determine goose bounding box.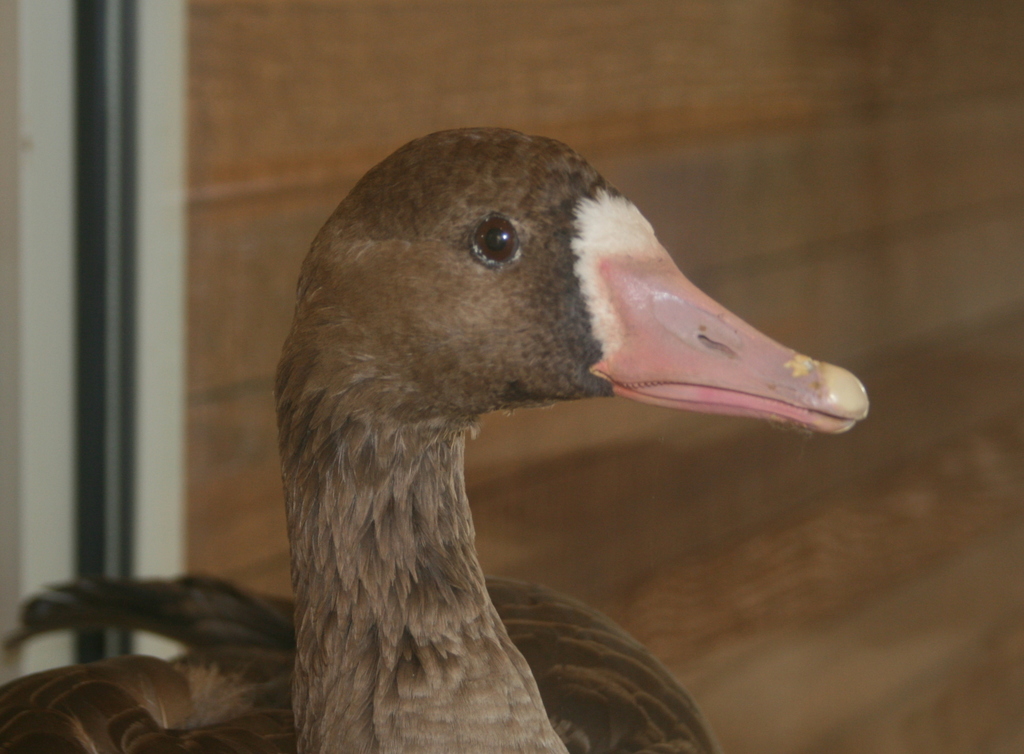
Determined: {"left": 0, "top": 122, "right": 871, "bottom": 753}.
